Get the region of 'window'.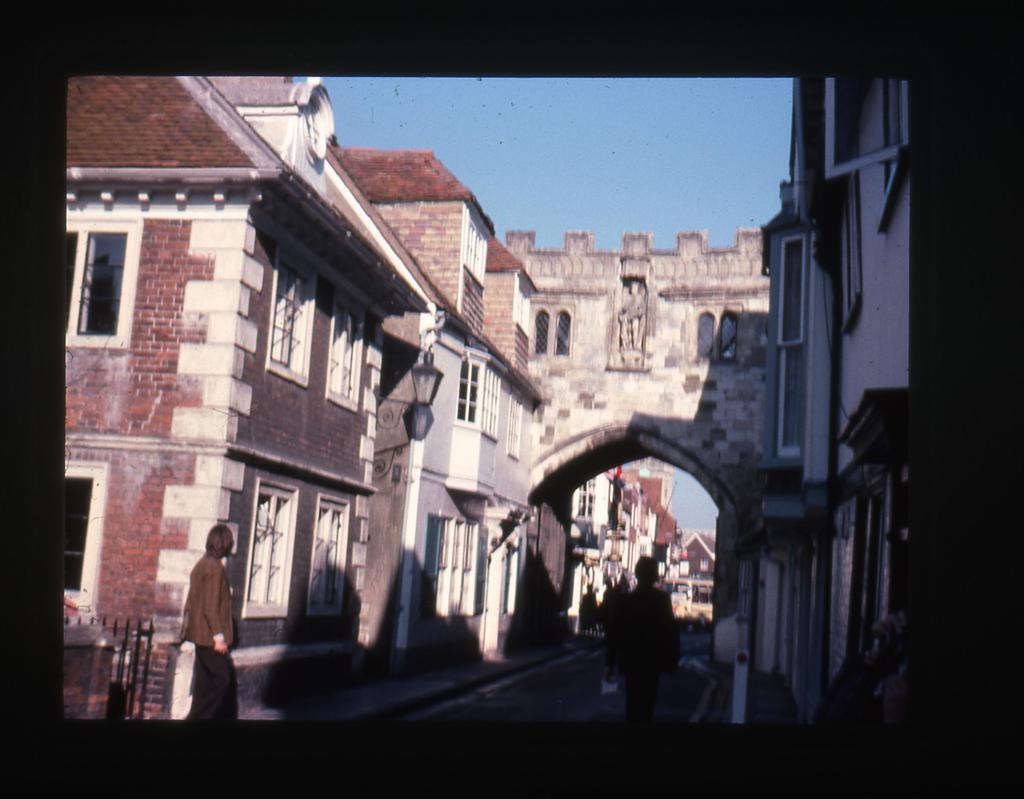
[269,244,318,390].
